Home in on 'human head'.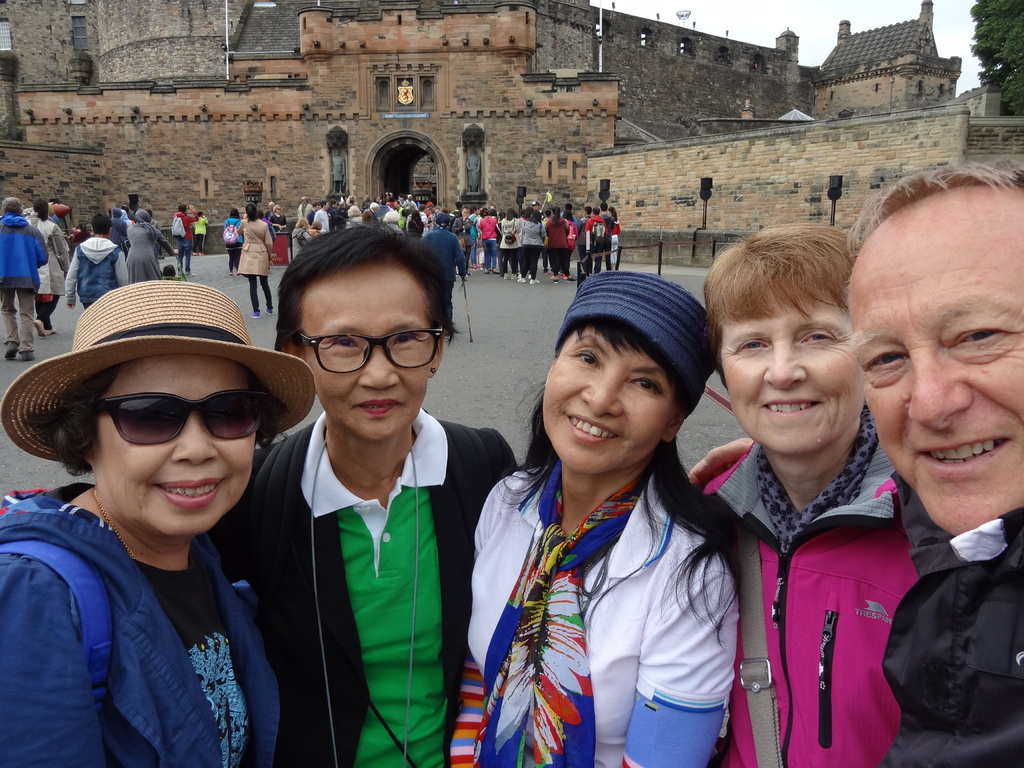
Homed in at 255:208:264:219.
